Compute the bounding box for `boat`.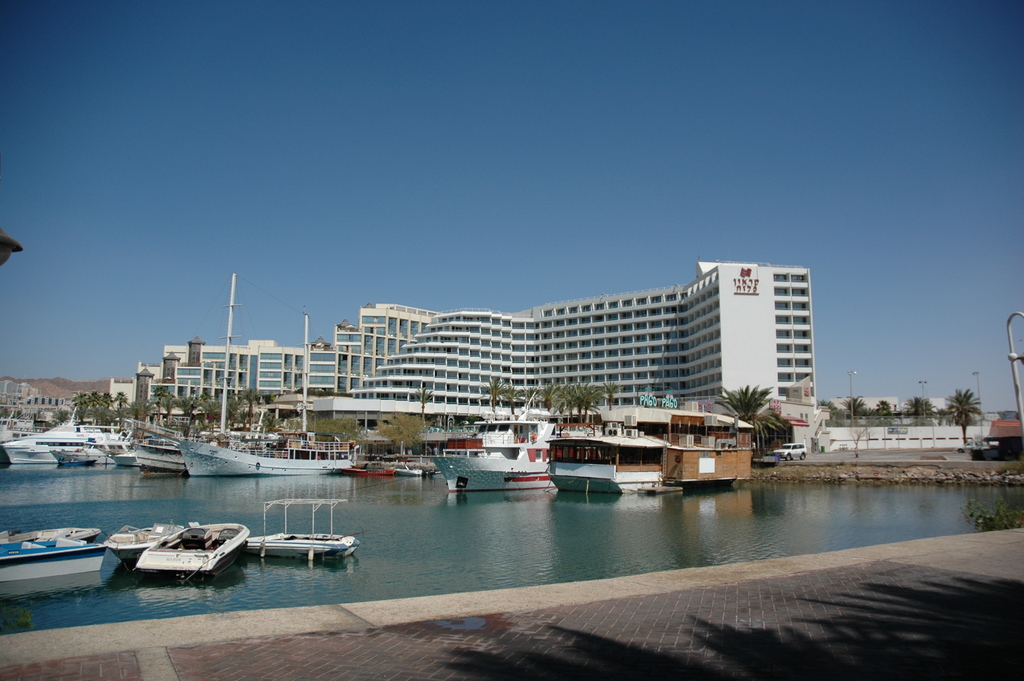
<region>669, 410, 751, 498</region>.
